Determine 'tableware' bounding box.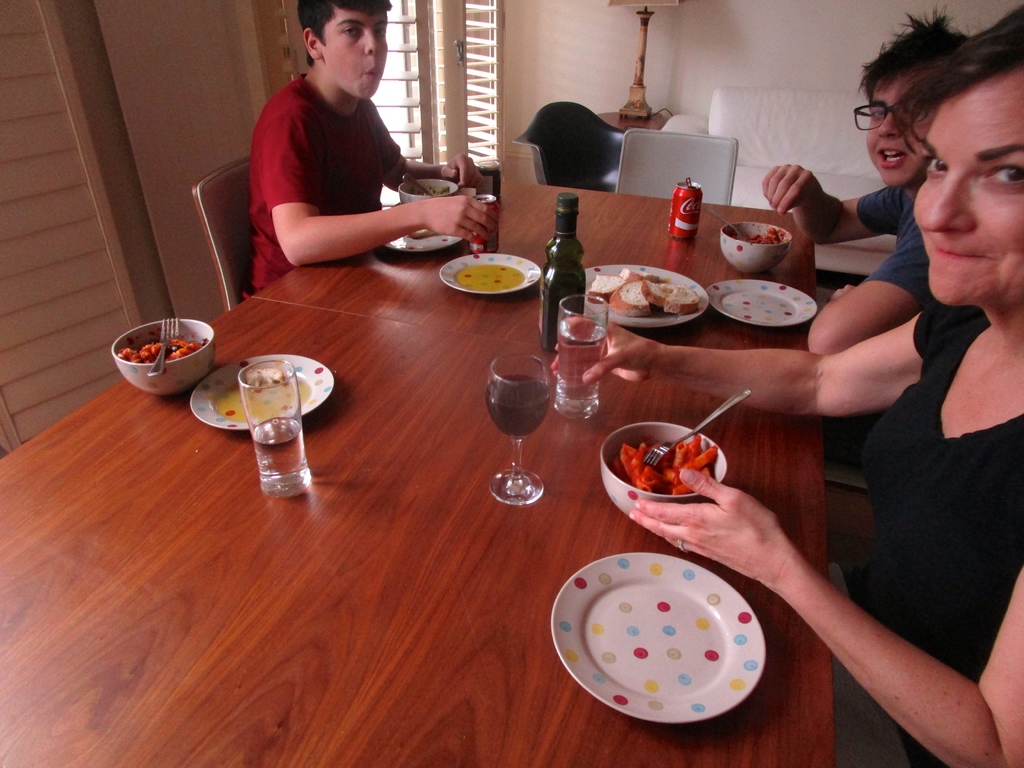
Determined: region(235, 356, 313, 500).
